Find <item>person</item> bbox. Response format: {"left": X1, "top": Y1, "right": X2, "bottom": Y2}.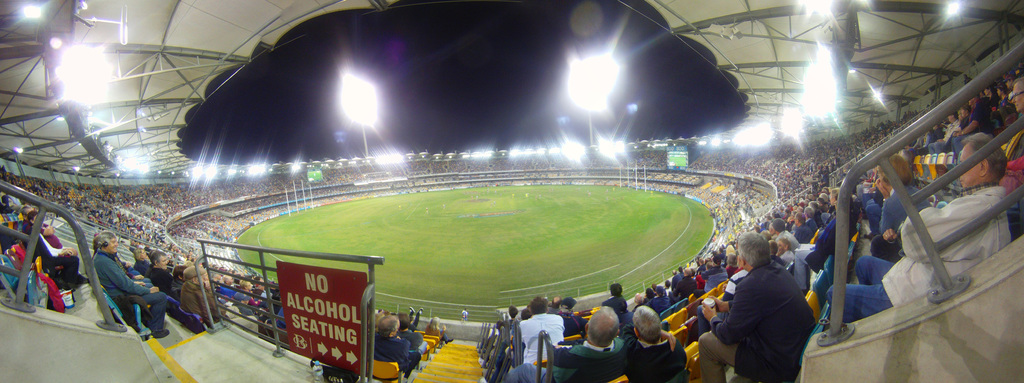
{"left": 724, "top": 242, "right": 738, "bottom": 267}.
